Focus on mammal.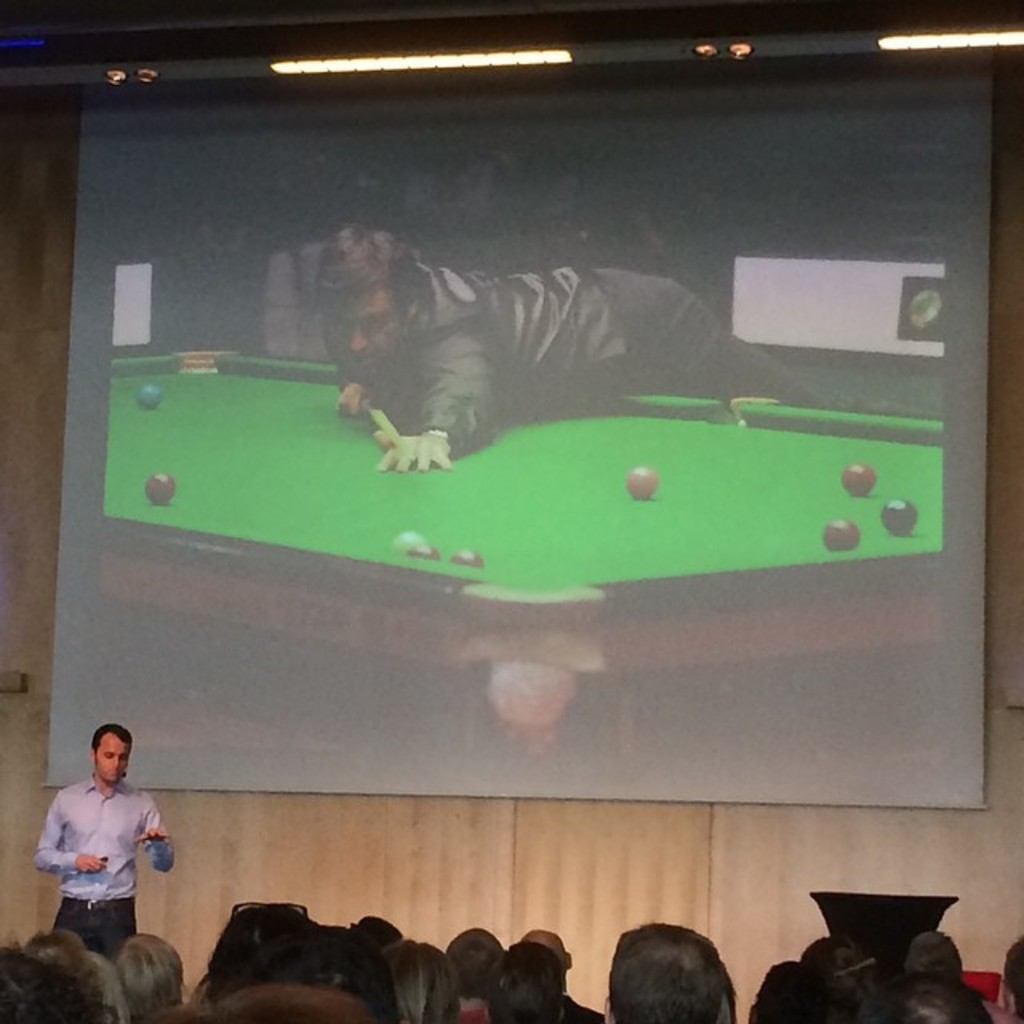
Focused at select_region(798, 938, 880, 1022).
